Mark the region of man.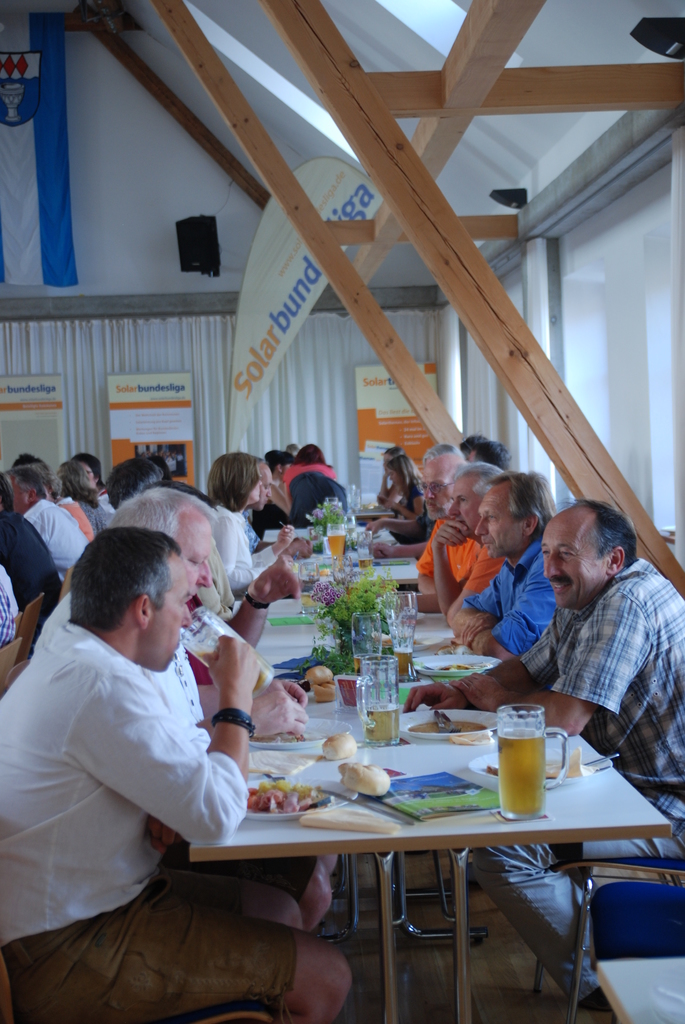
Region: 453, 466, 569, 665.
